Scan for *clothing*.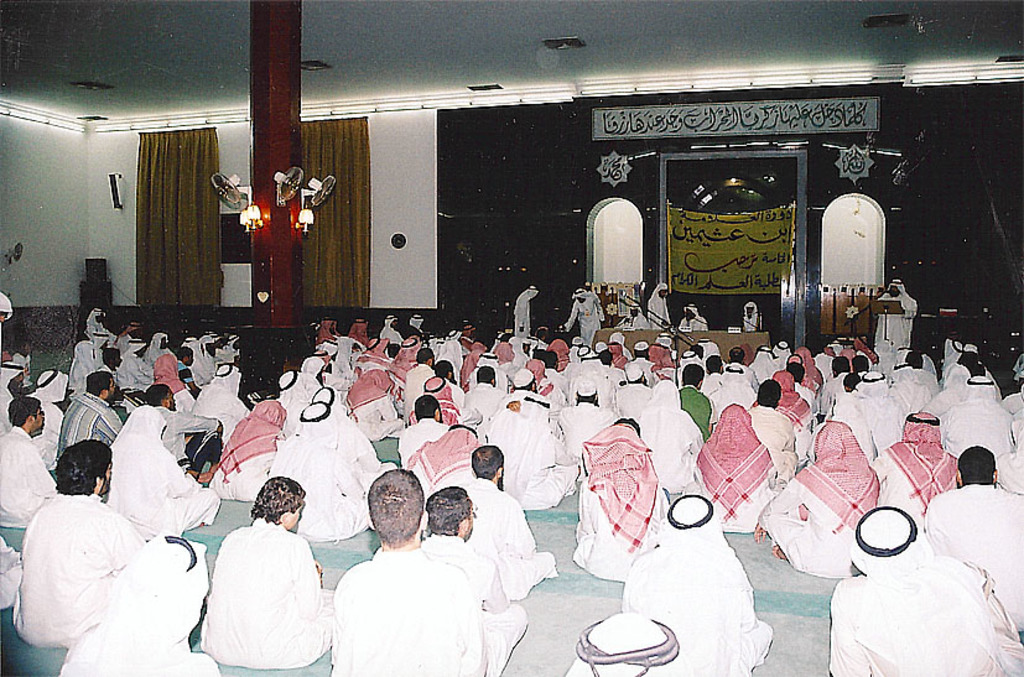
Scan result: <bbox>7, 491, 146, 653</bbox>.
